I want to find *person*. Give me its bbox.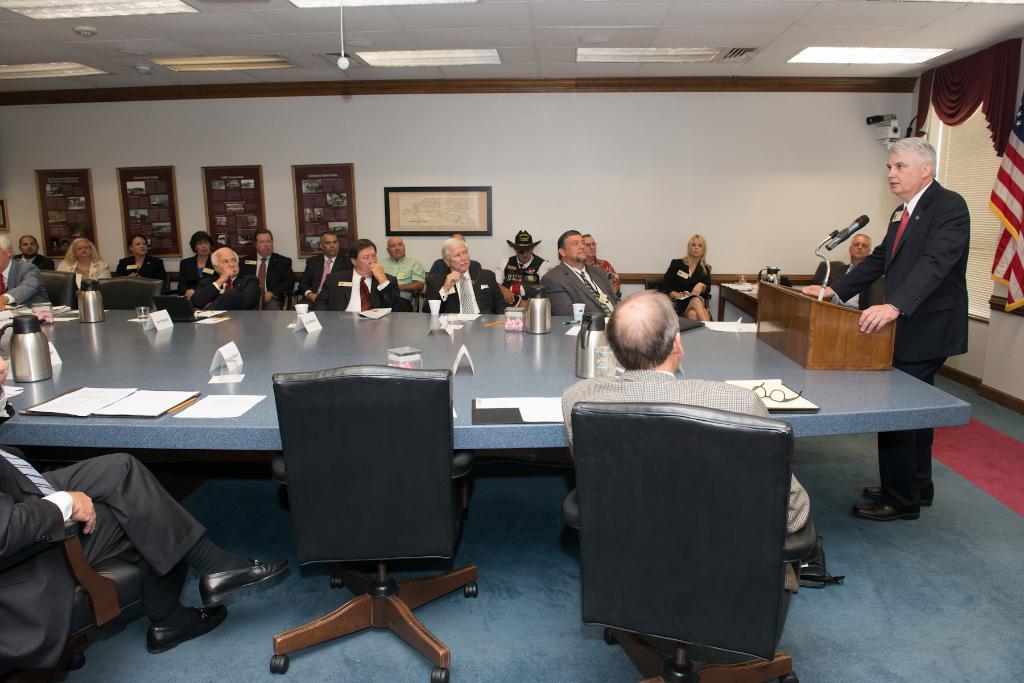
BBox(58, 237, 112, 302).
